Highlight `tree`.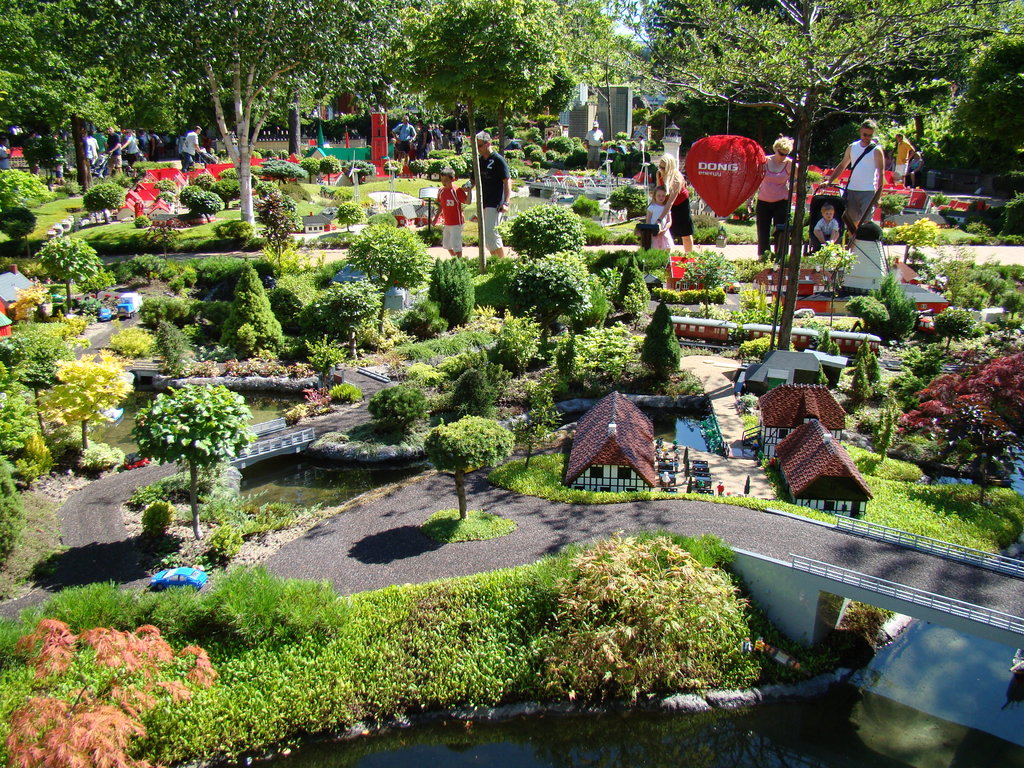
Highlighted region: (135, 381, 257, 536).
